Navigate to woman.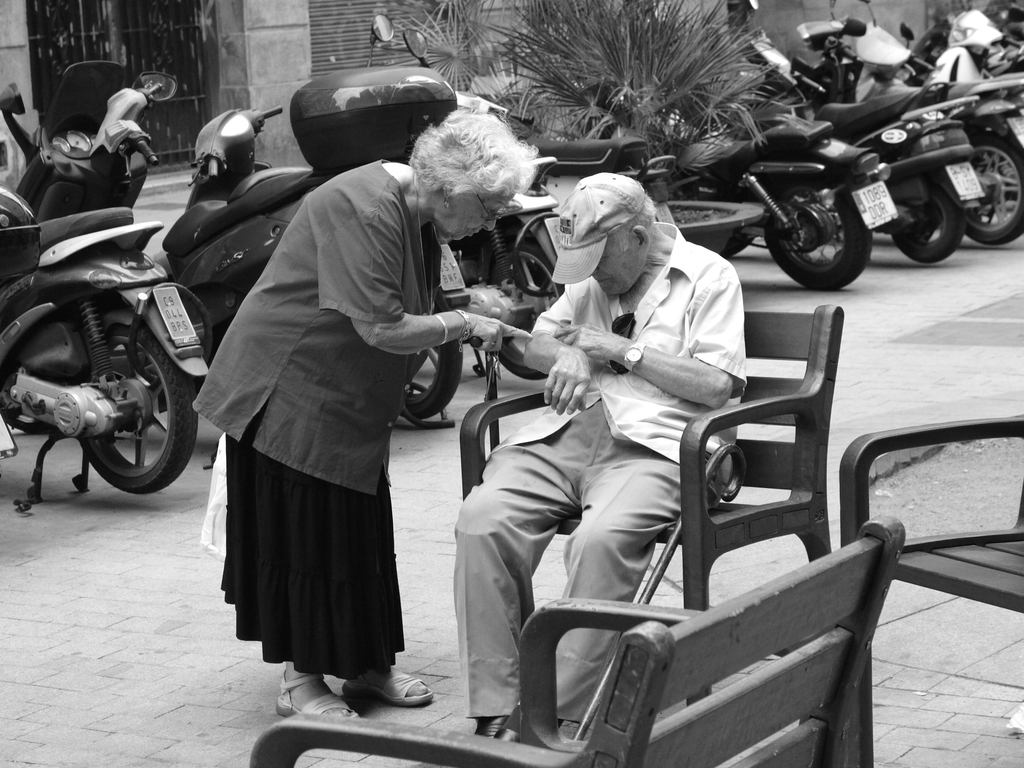
Navigation target: region(198, 122, 444, 720).
